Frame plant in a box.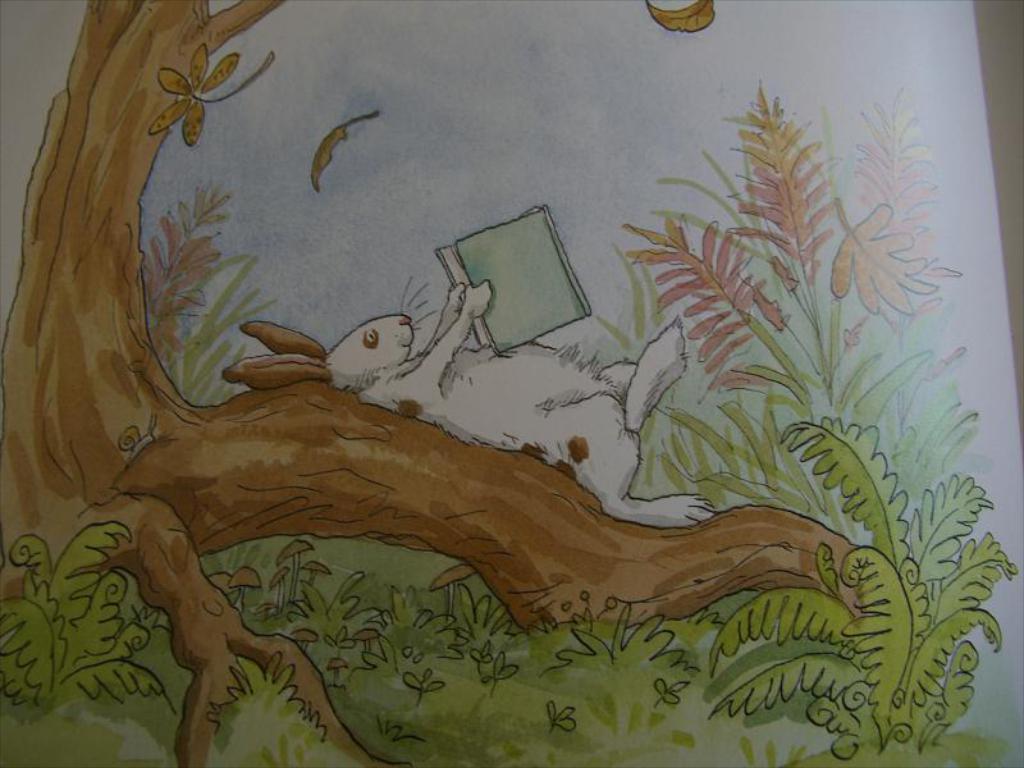
(x1=6, y1=511, x2=191, y2=746).
